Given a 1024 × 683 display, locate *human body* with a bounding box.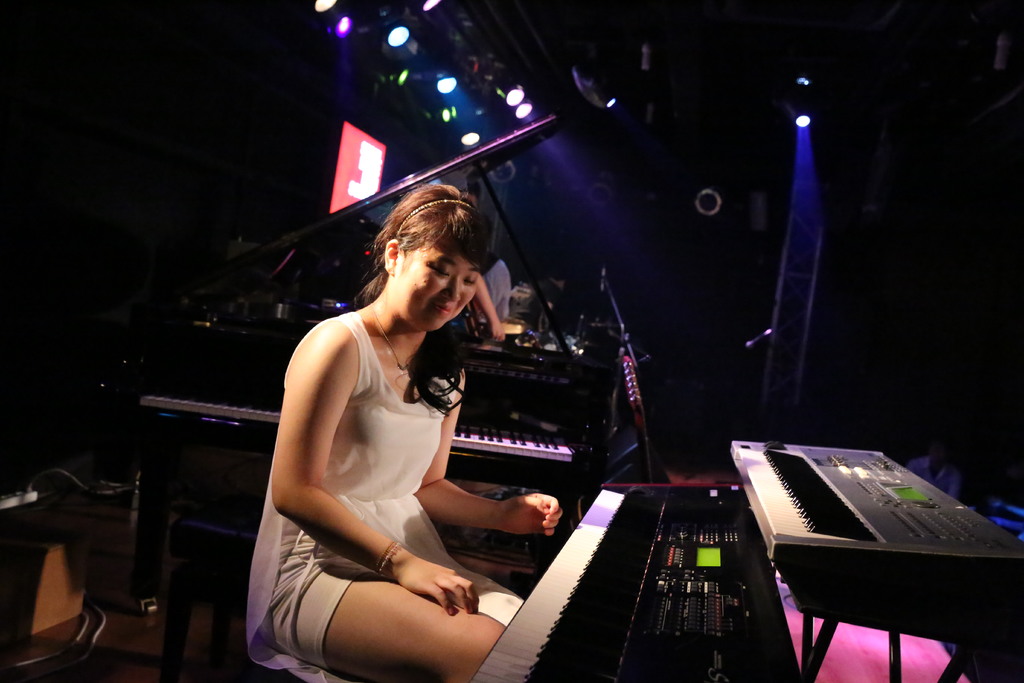
Located: rect(254, 178, 546, 677).
